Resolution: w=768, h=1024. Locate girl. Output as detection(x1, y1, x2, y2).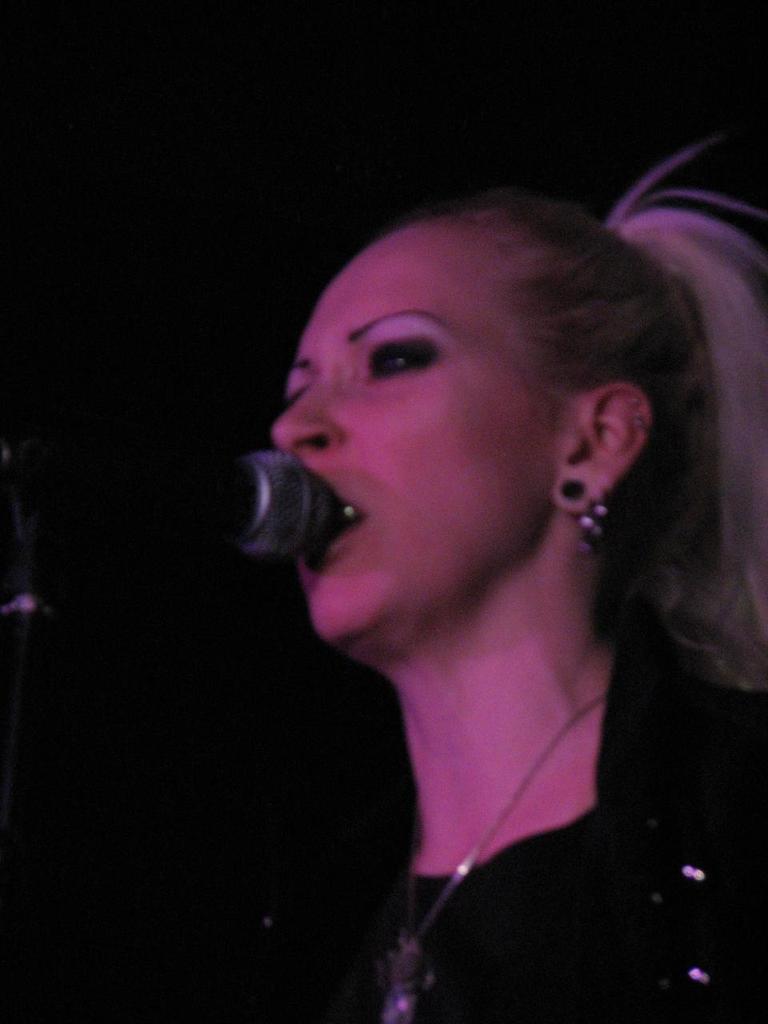
detection(0, 142, 767, 1023).
